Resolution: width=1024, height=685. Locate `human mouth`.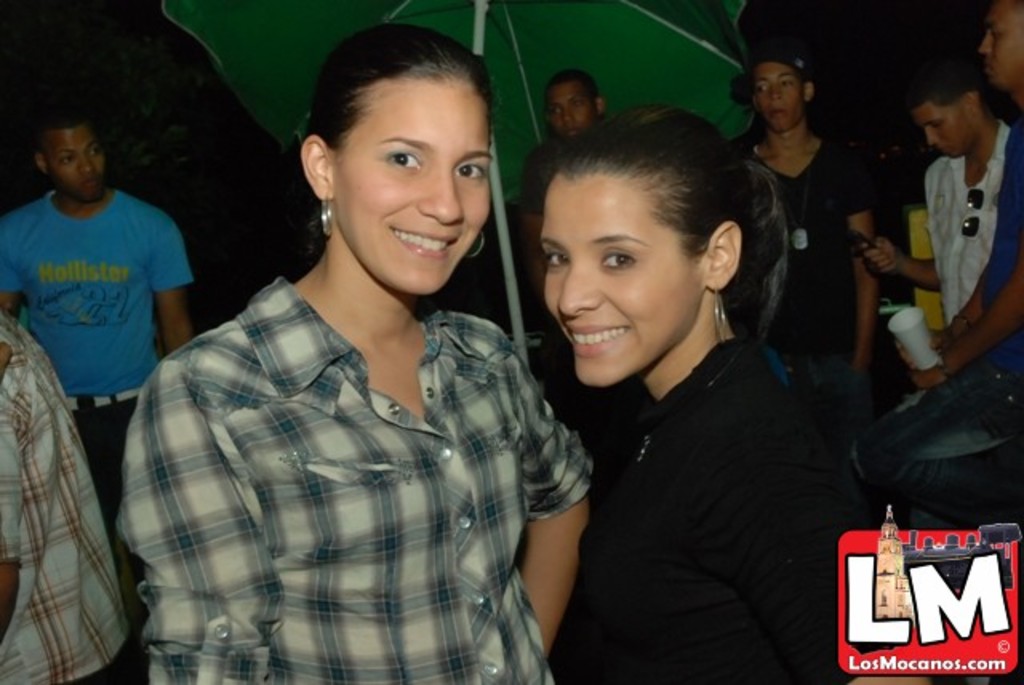
78 179 98 189.
